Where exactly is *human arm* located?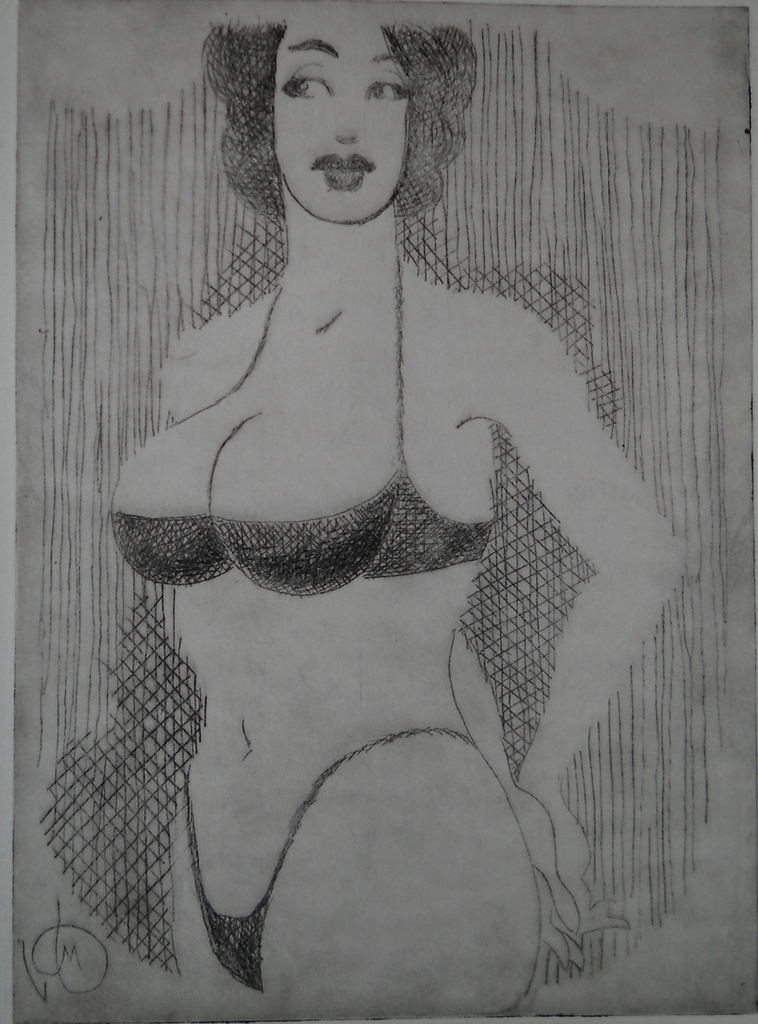
Its bounding box is rect(460, 301, 690, 931).
